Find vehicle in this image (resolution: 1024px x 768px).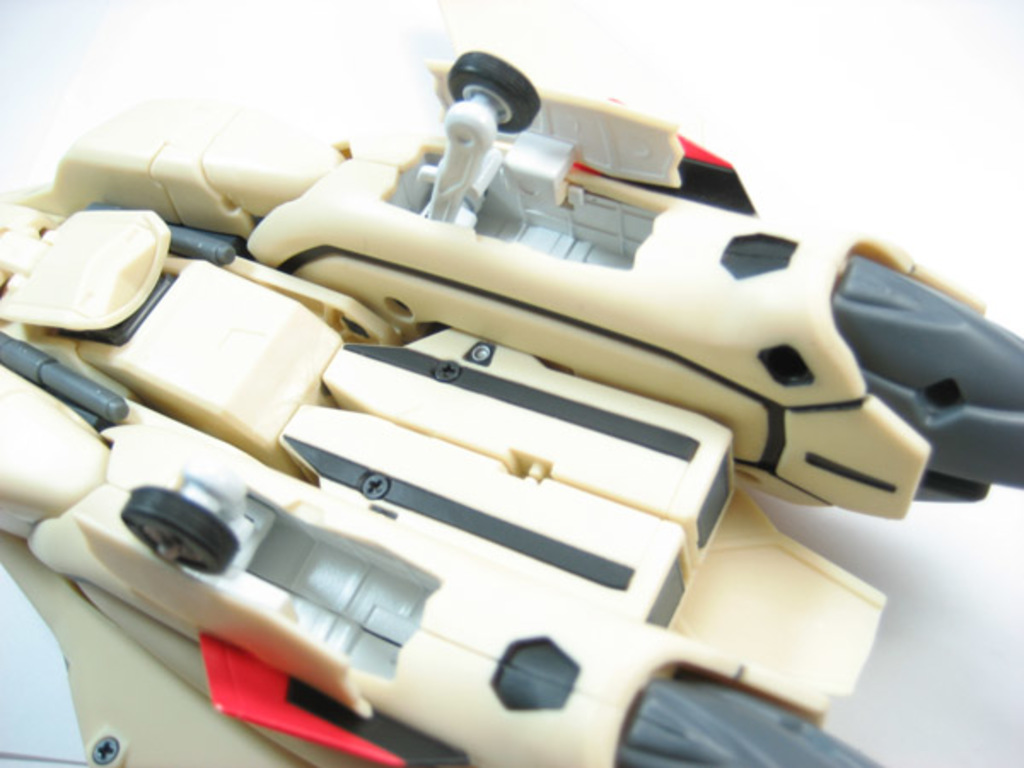
x1=0 y1=46 x2=1022 y2=766.
